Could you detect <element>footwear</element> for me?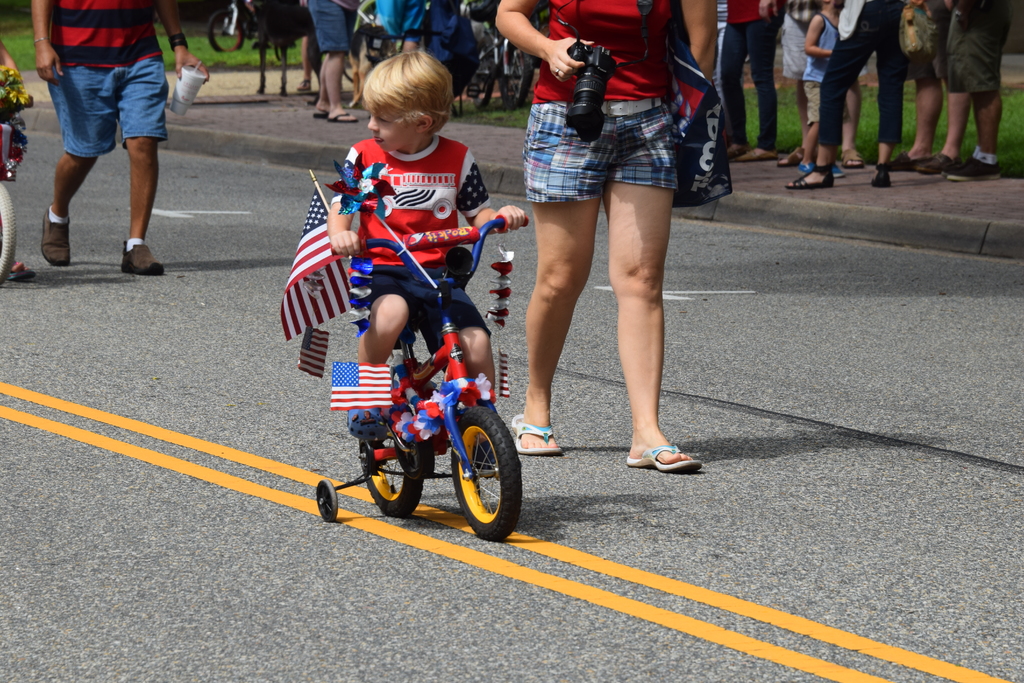
Detection result: [x1=513, y1=418, x2=564, y2=463].
